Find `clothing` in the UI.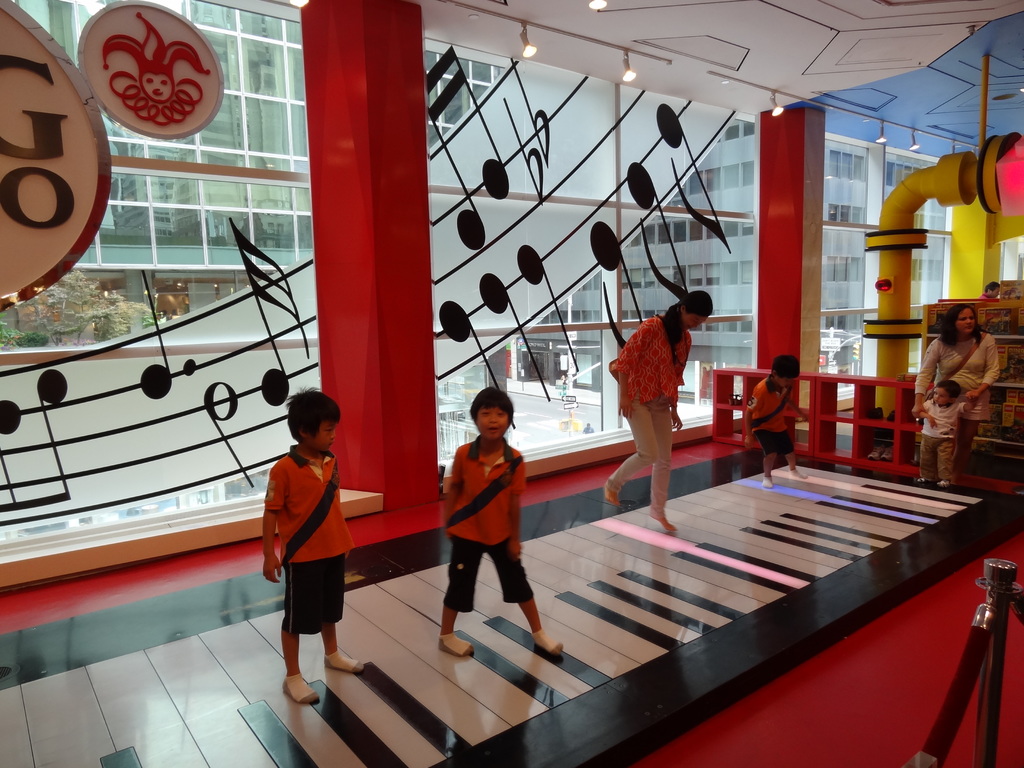
UI element at {"x1": 444, "y1": 436, "x2": 536, "y2": 614}.
